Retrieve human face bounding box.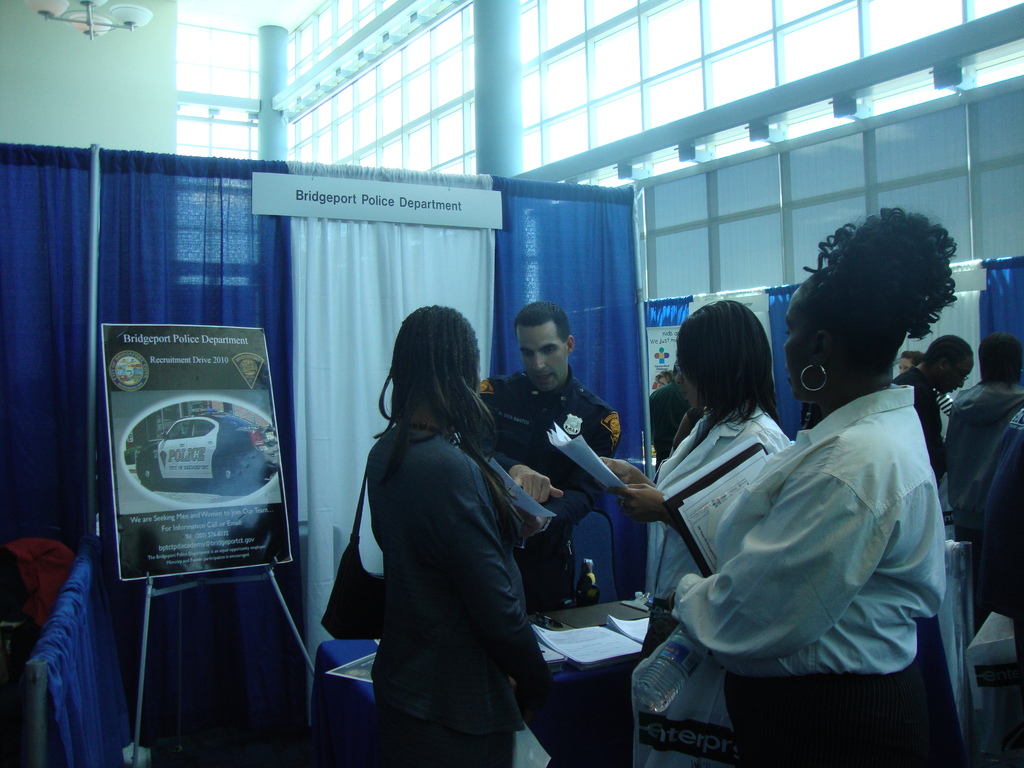
Bounding box: crop(940, 356, 979, 395).
